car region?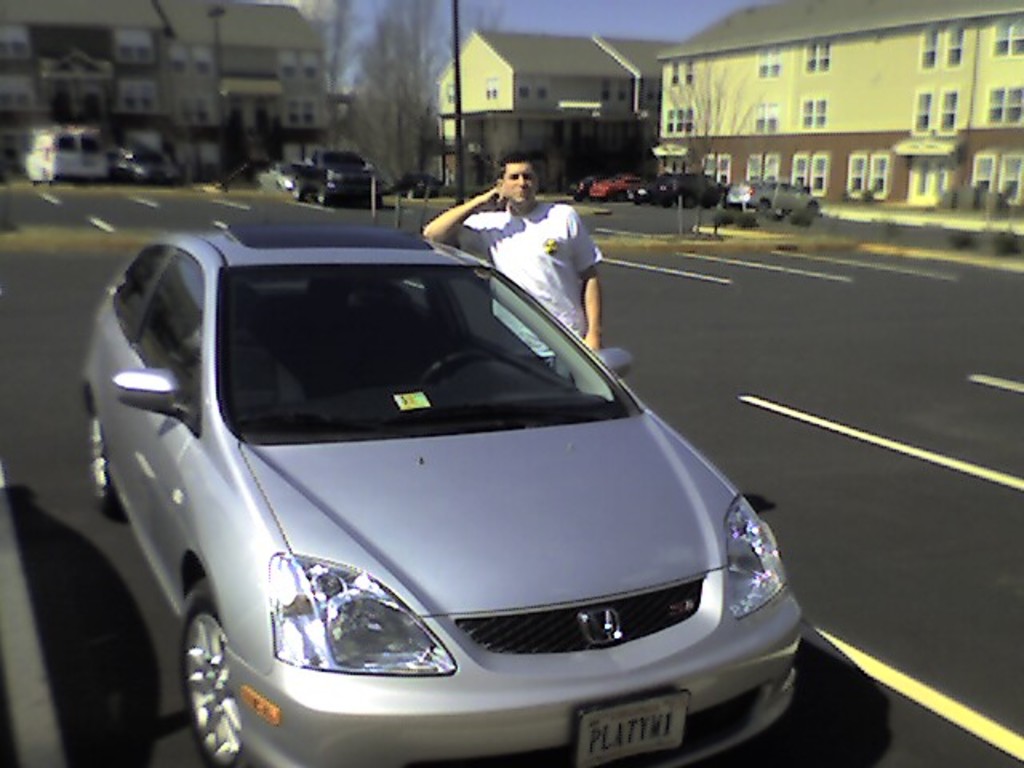
x1=77 y1=221 x2=810 y2=766
